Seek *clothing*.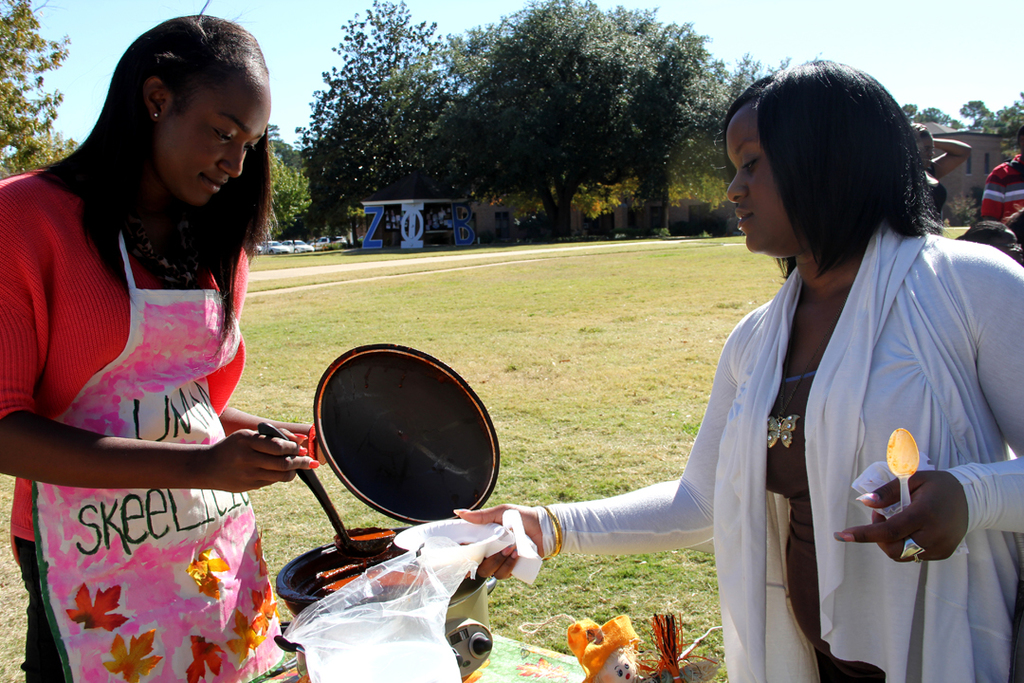
pyautogui.locateOnScreen(982, 154, 1023, 239).
